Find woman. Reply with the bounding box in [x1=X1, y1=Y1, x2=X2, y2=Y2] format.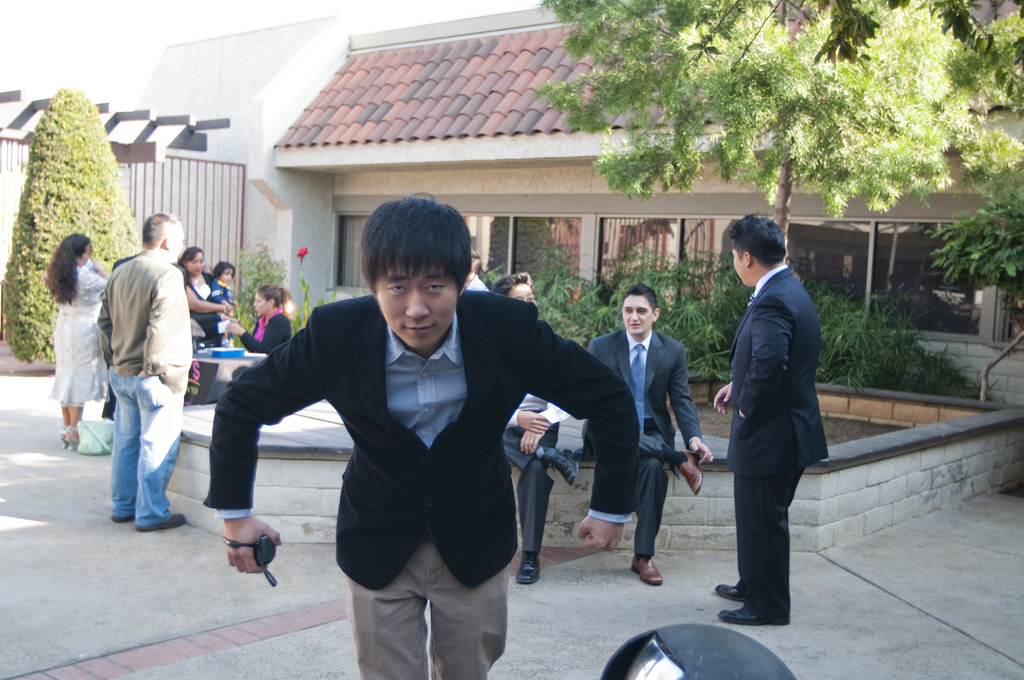
[x1=38, y1=217, x2=112, y2=461].
